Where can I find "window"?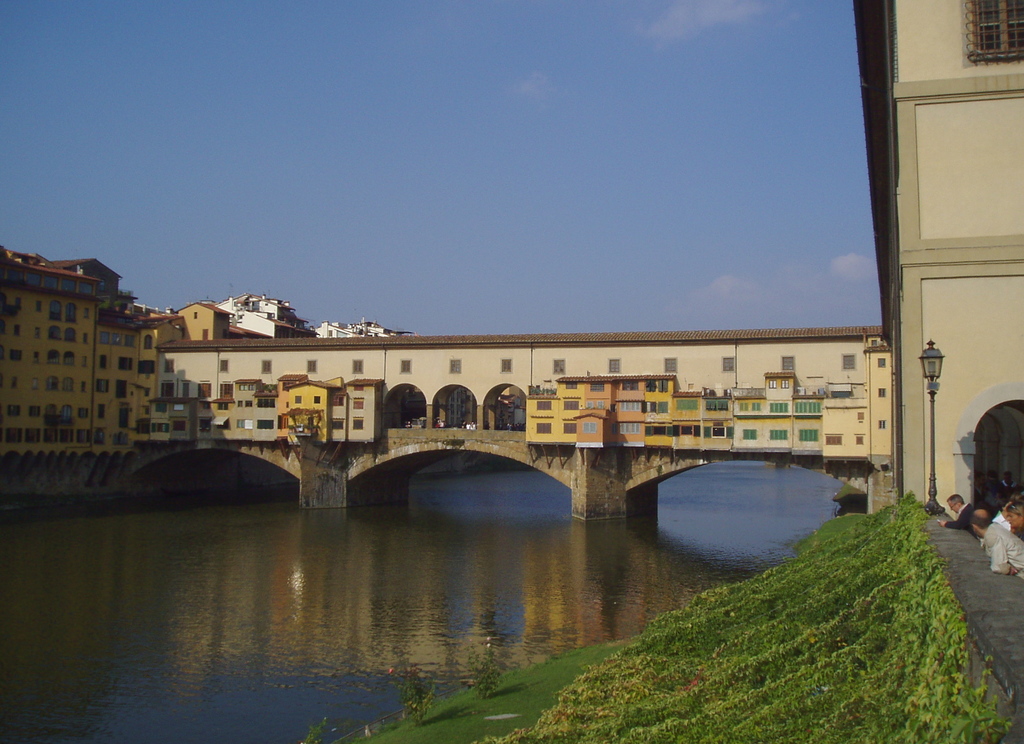
You can find it at [left=446, top=359, right=460, bottom=375].
